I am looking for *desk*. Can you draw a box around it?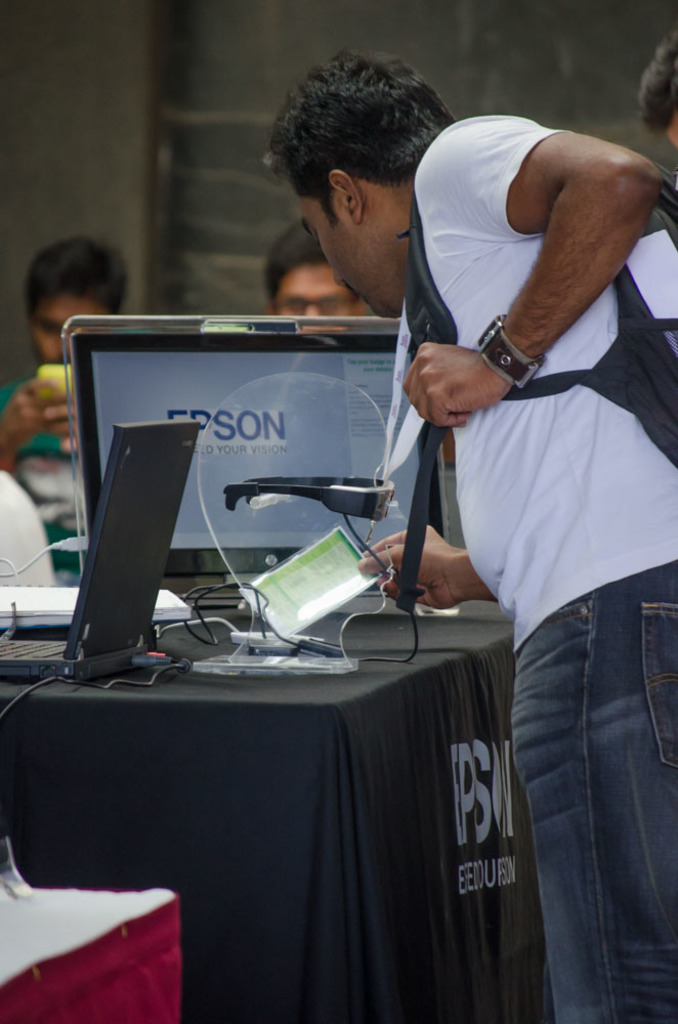
Sure, the bounding box is Rect(42, 429, 589, 1023).
